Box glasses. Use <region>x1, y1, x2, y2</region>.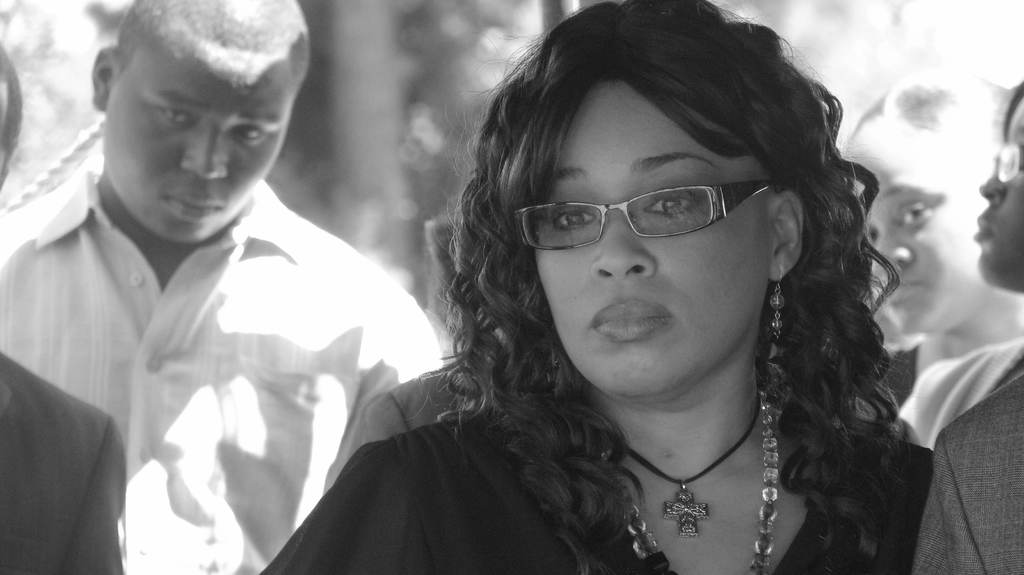
<region>991, 140, 1023, 181</region>.
